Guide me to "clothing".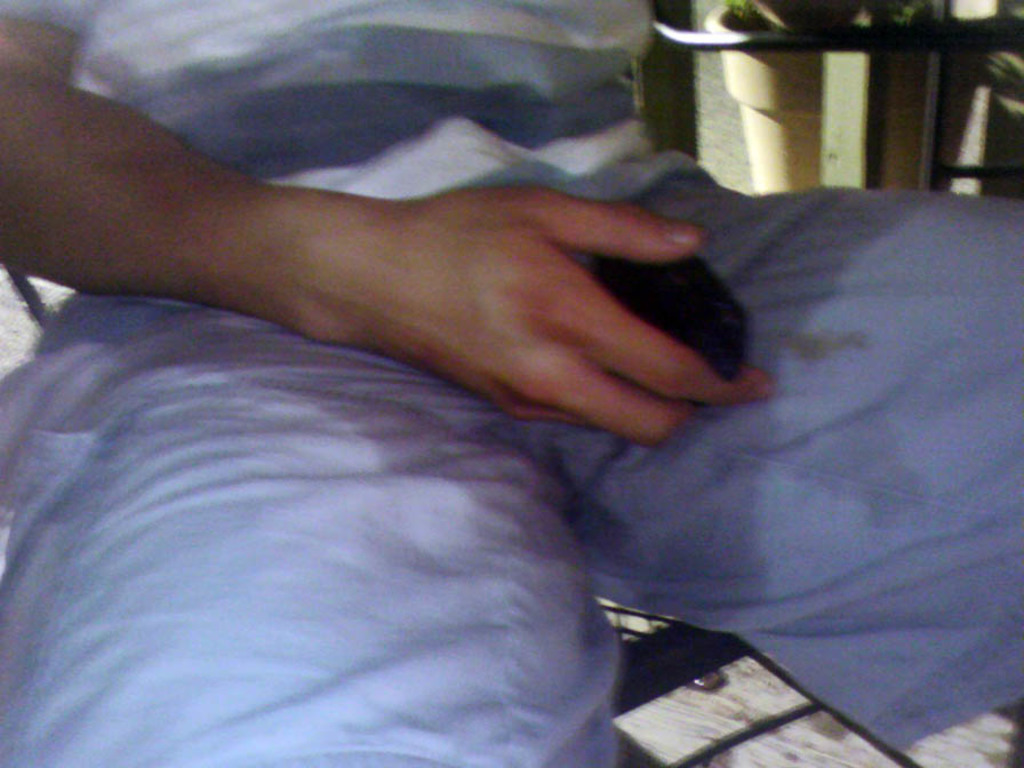
Guidance: box(9, 59, 998, 751).
